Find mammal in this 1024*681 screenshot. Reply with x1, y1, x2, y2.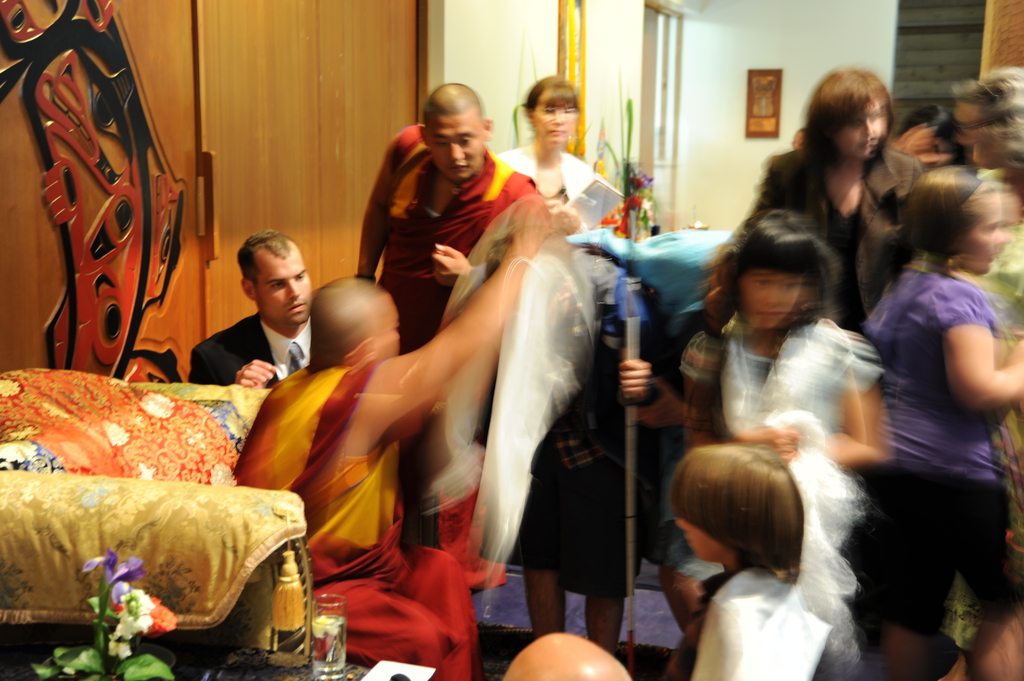
834, 138, 1007, 649.
